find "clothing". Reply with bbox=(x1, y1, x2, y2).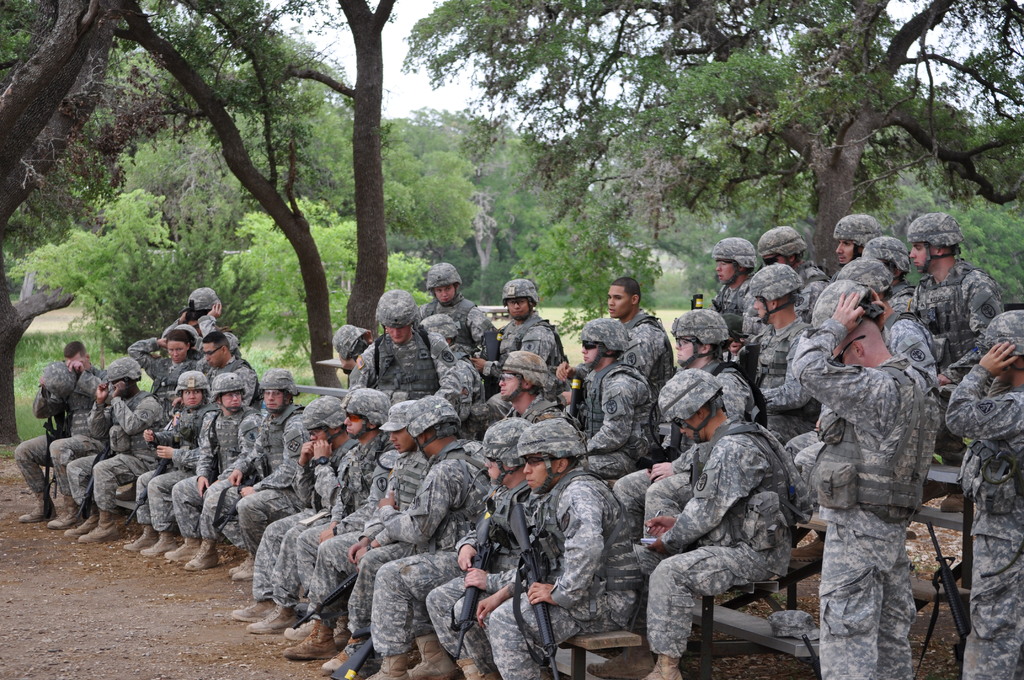
bbox=(56, 384, 158, 520).
